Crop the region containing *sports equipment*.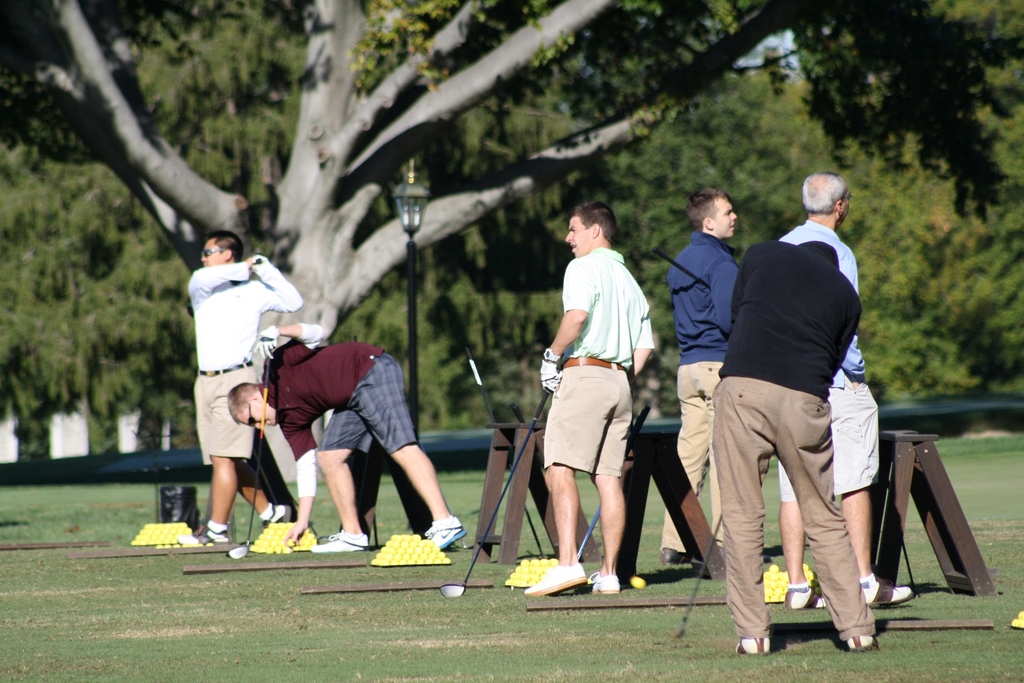
Crop region: l=464, t=348, r=544, b=557.
